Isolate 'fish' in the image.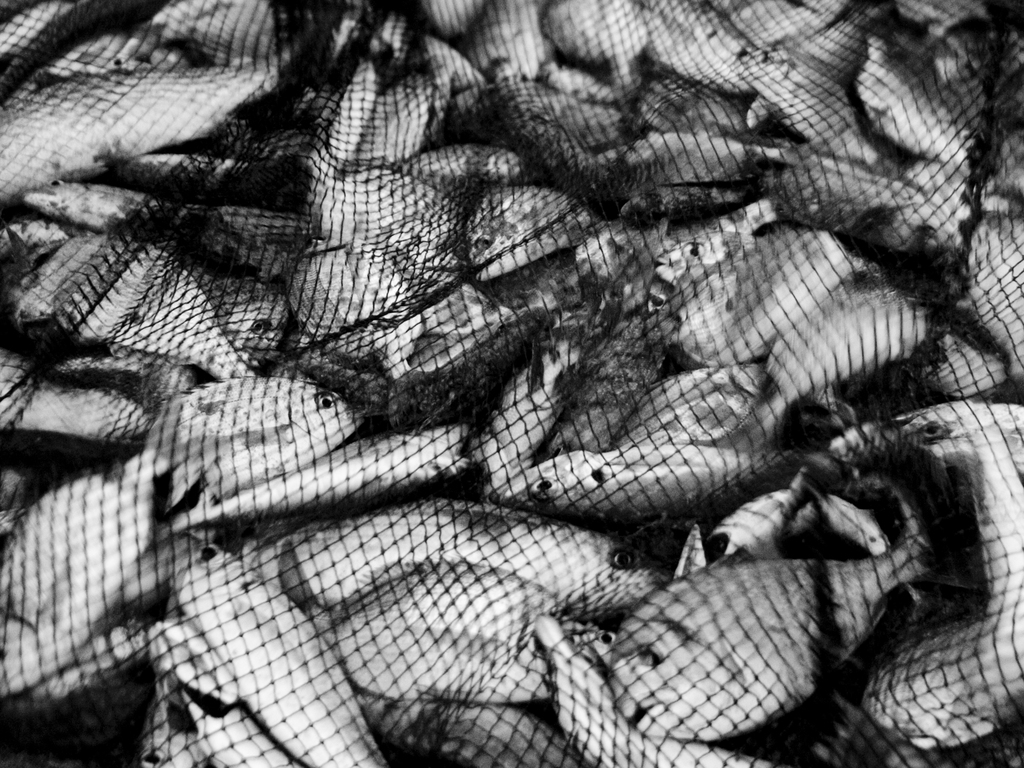
Isolated region: detection(619, 480, 1001, 740).
